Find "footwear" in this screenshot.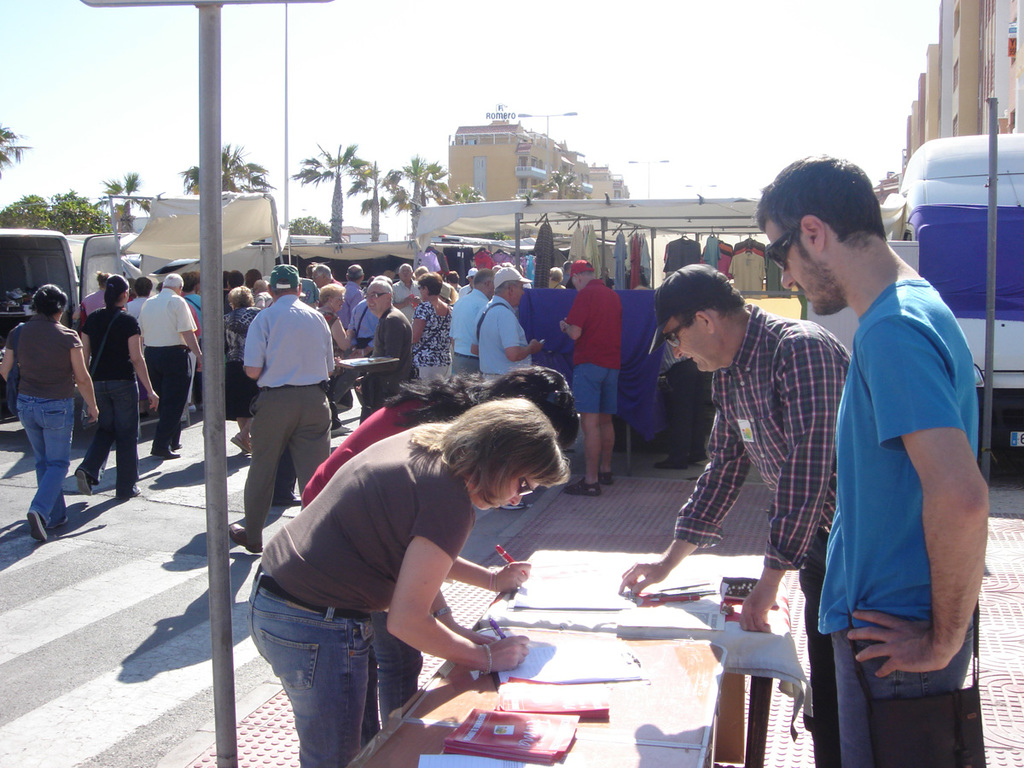
The bounding box for "footwear" is <bbox>331, 421, 351, 437</bbox>.
